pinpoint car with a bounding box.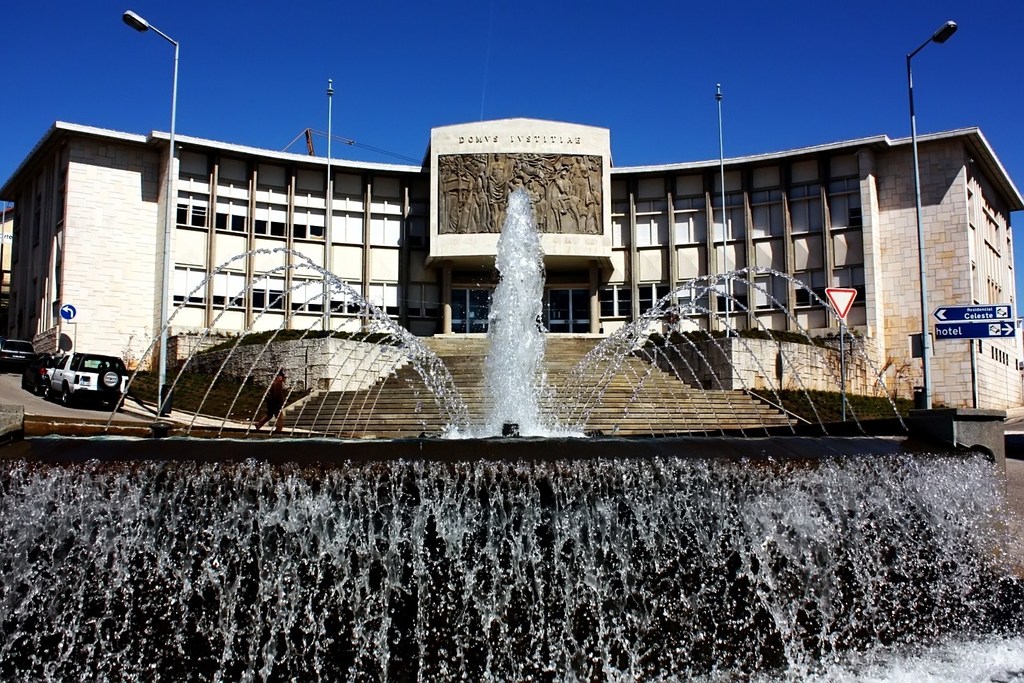
crop(31, 338, 124, 419).
